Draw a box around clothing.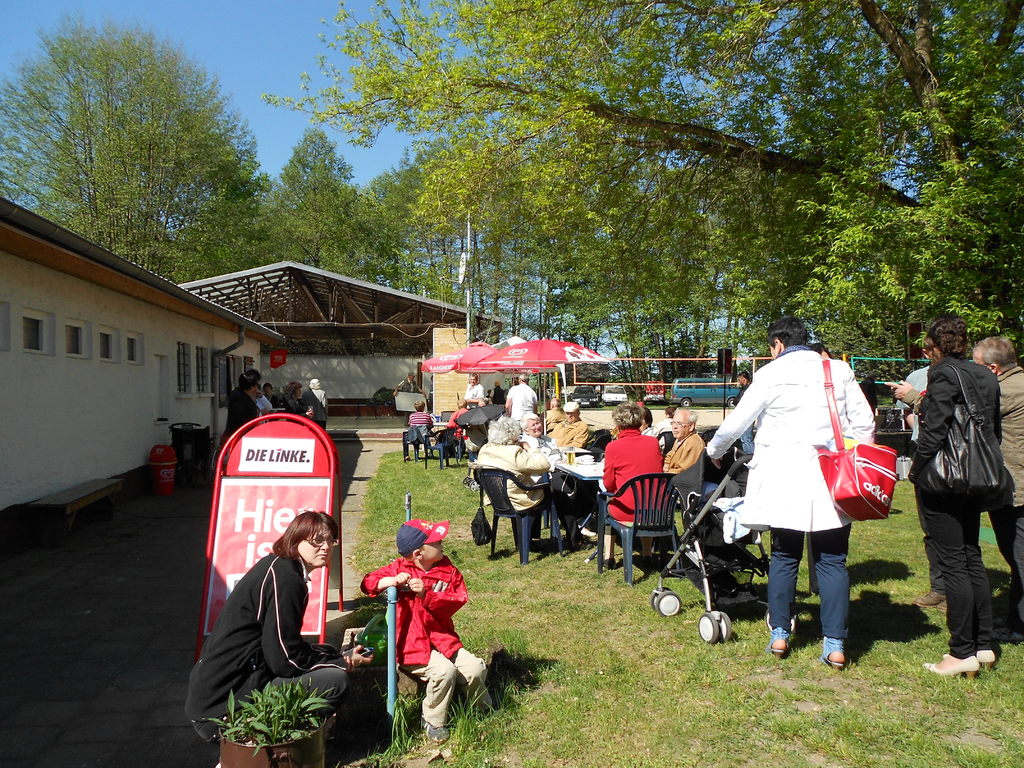
[left=536, top=483, right=588, bottom=544].
